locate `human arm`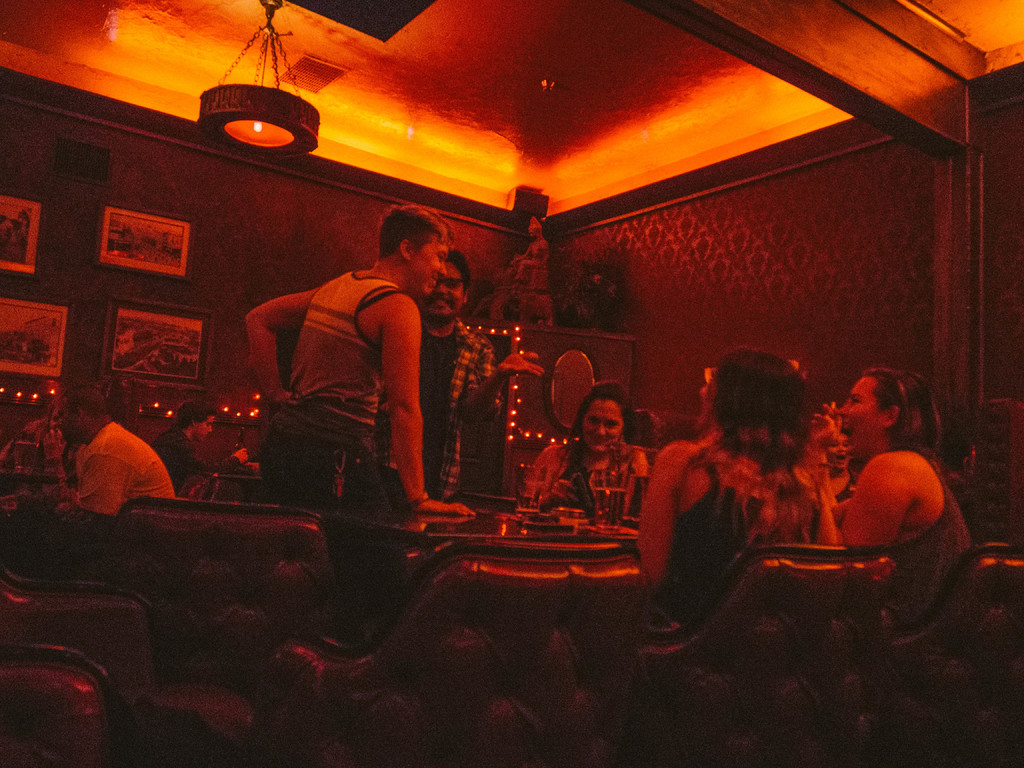
x1=632 y1=436 x2=703 y2=584
